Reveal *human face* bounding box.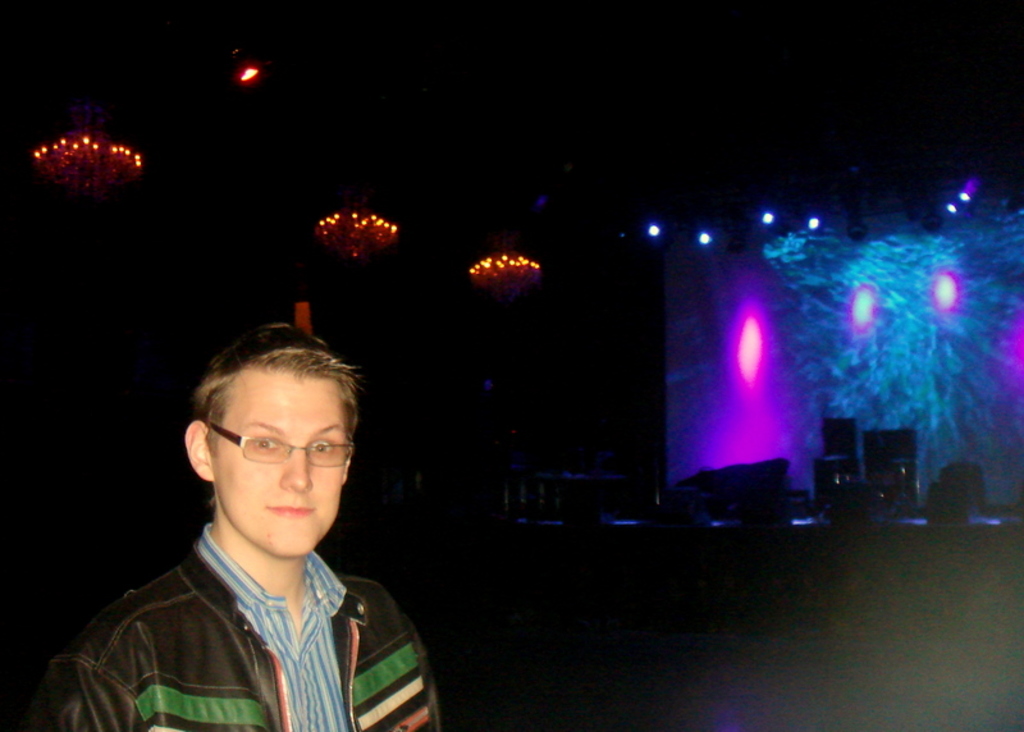
Revealed: (223, 381, 348, 562).
